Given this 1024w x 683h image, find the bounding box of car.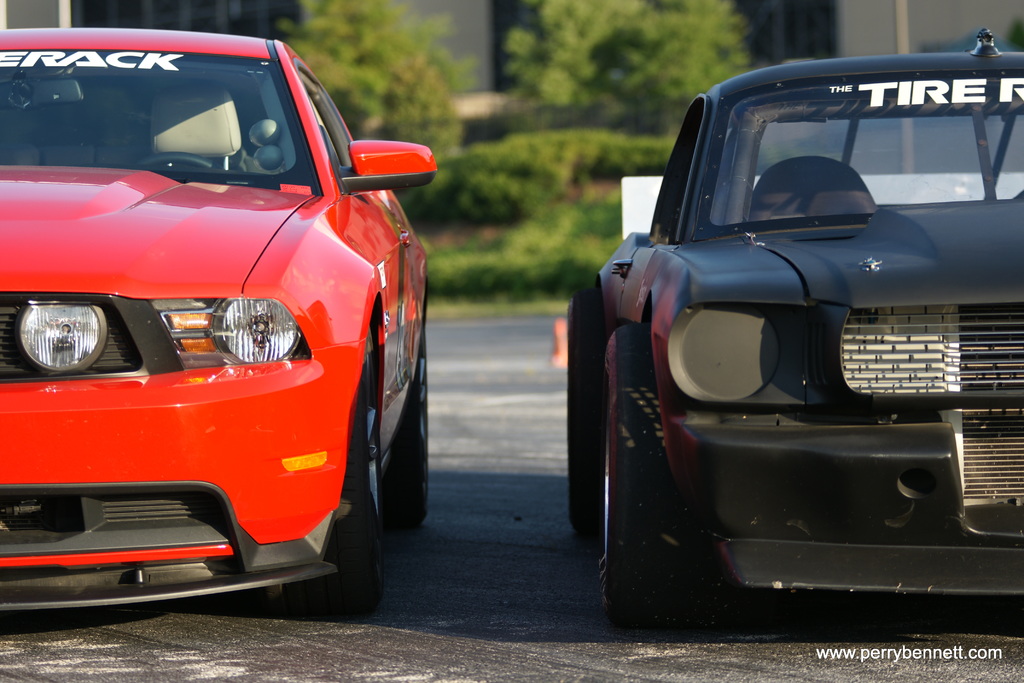
detection(568, 35, 1023, 624).
